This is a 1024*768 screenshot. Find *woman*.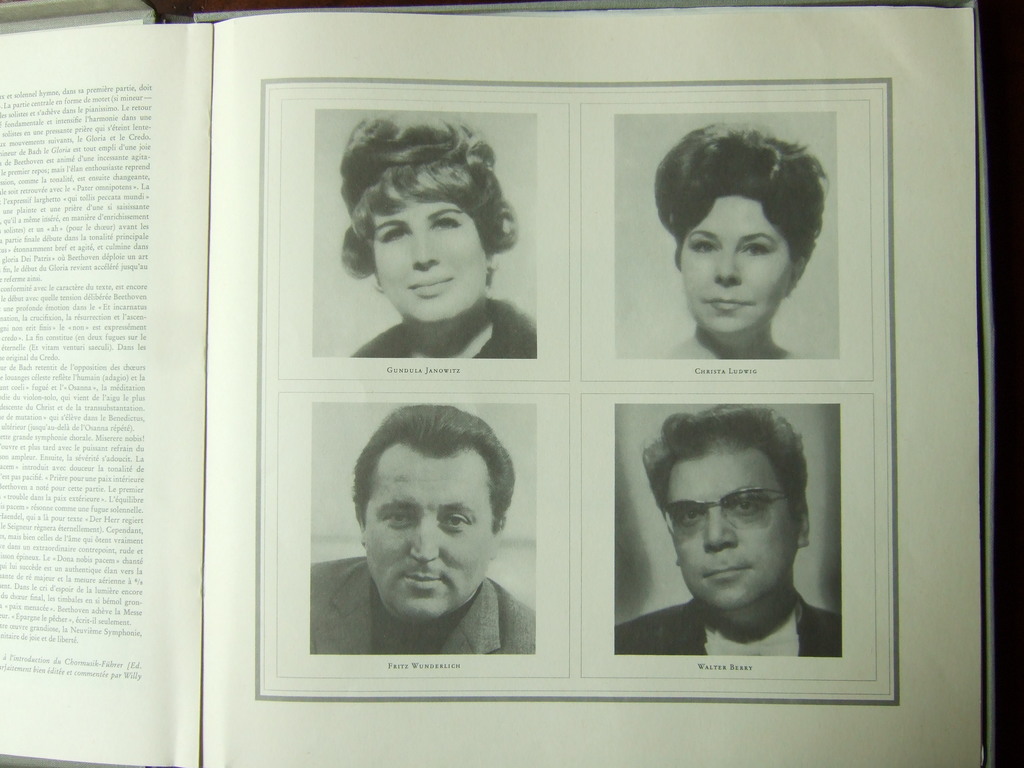
Bounding box: {"left": 655, "top": 127, "right": 829, "bottom": 362}.
